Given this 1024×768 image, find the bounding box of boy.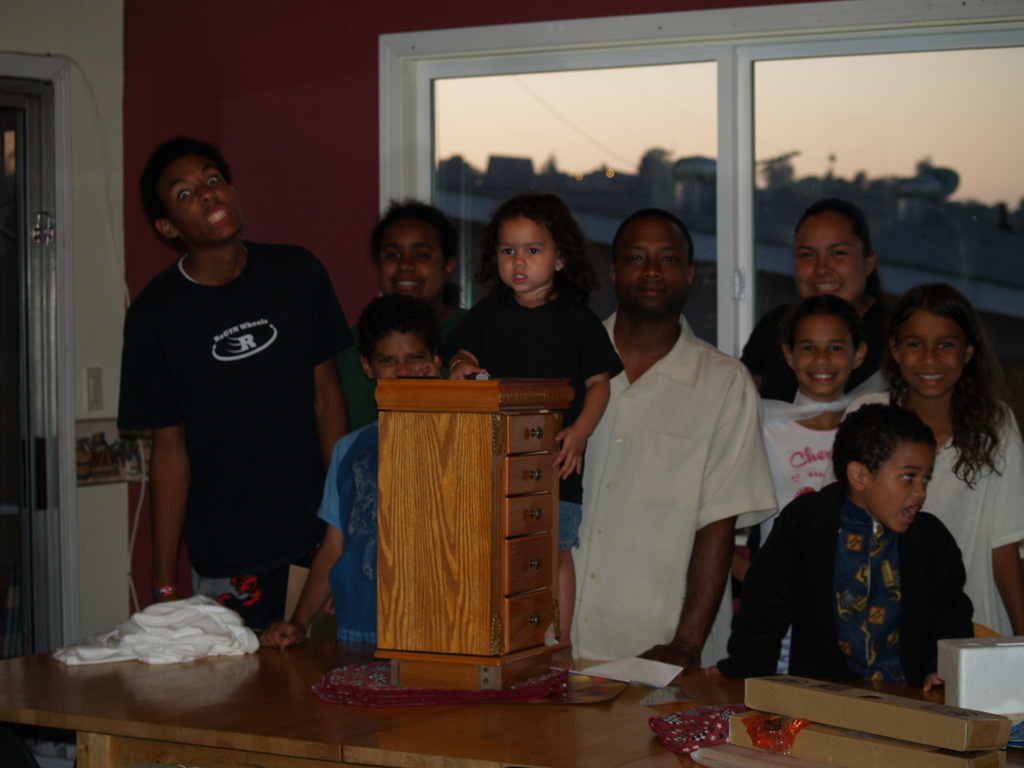
bbox(730, 409, 978, 696).
